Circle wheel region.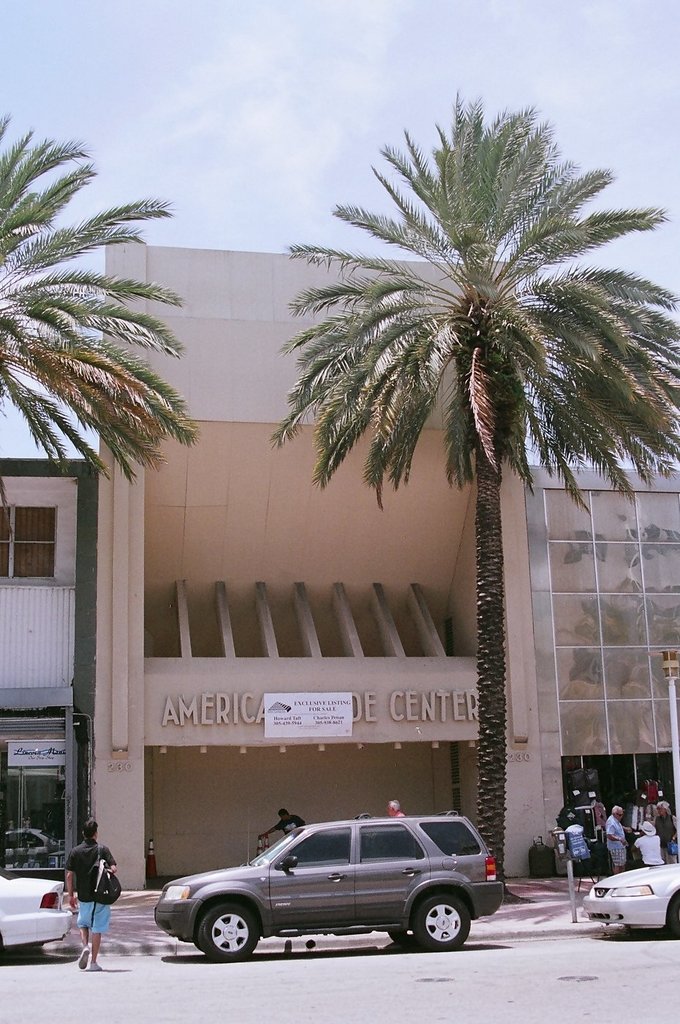
Region: x1=415 y1=894 x2=469 y2=950.
